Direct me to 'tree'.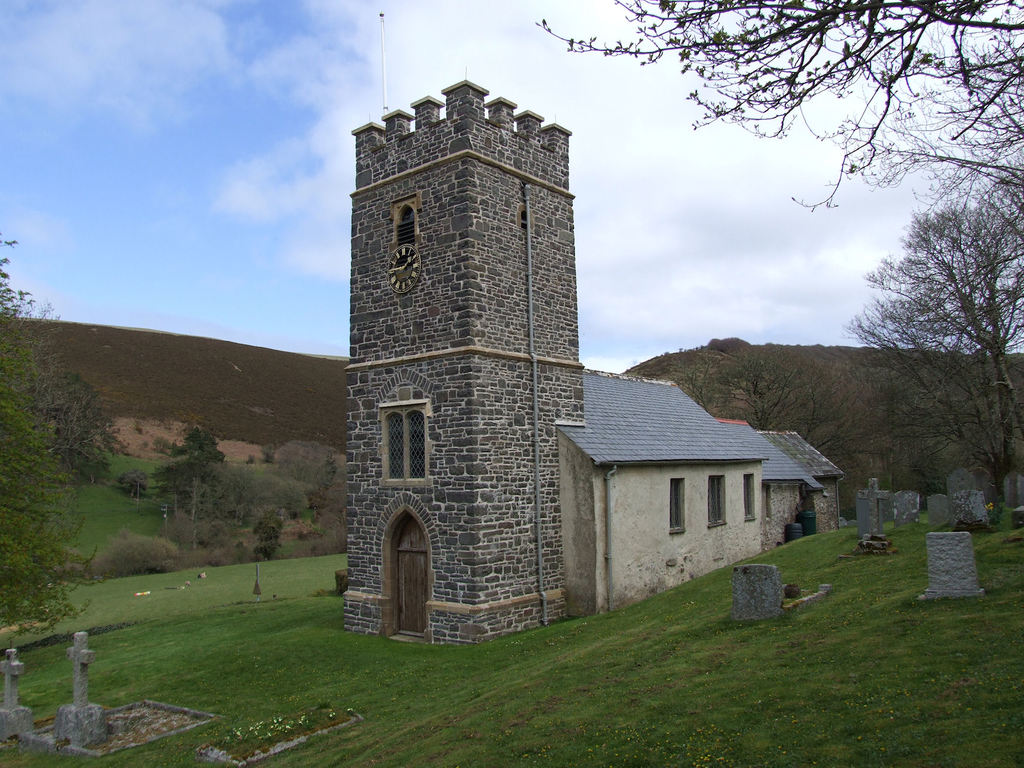
Direction: x1=33 y1=371 x2=130 y2=483.
